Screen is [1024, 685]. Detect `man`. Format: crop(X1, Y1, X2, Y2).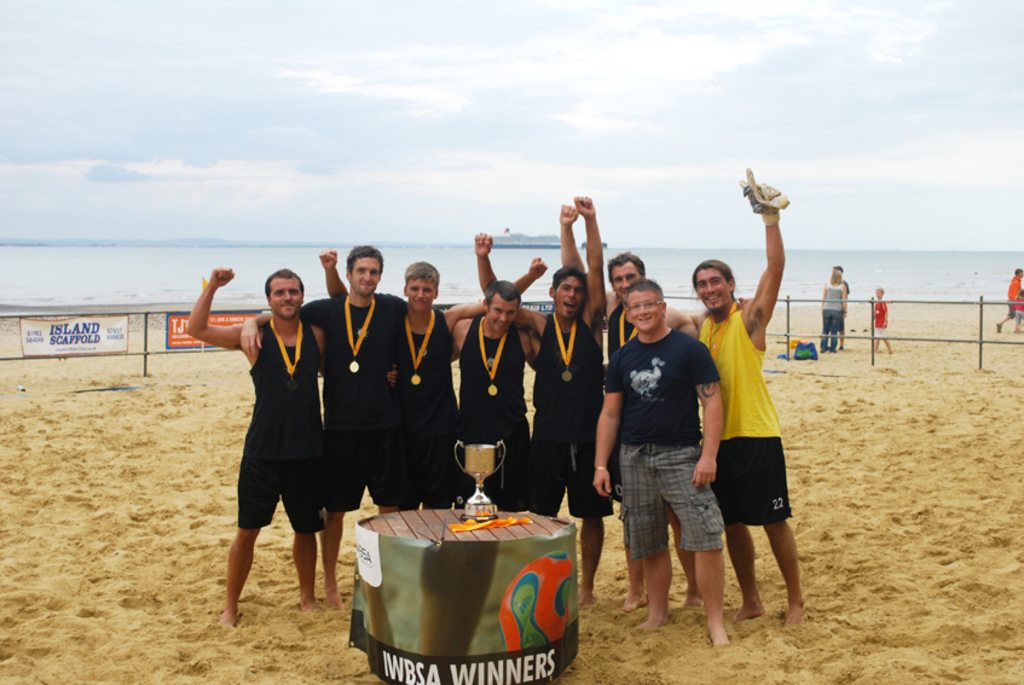
crop(305, 251, 471, 507).
